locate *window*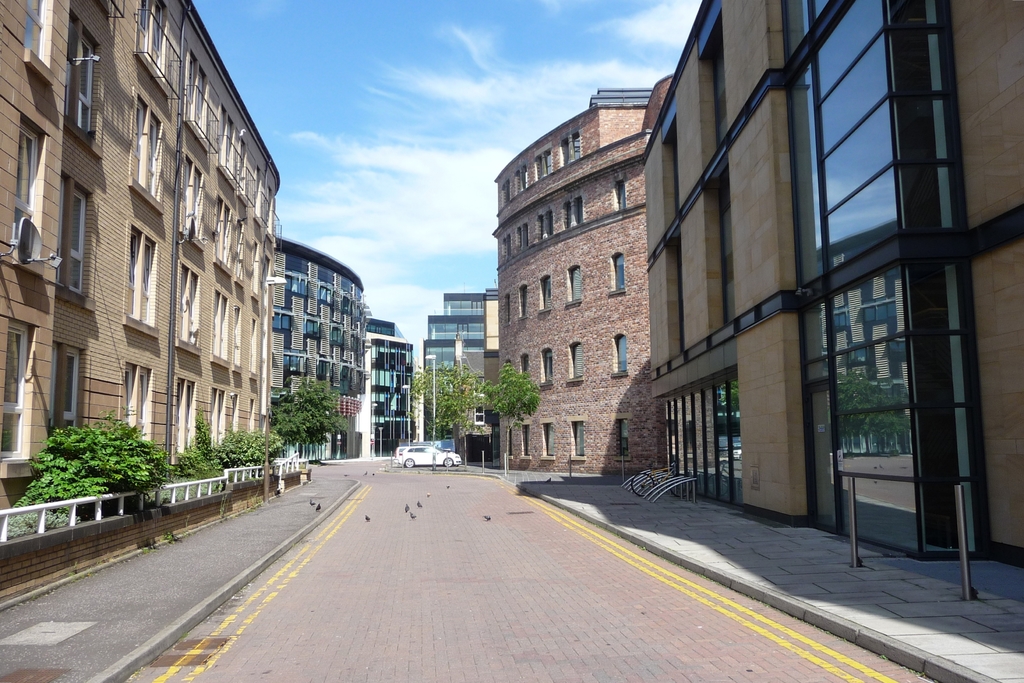
l=534, t=344, r=556, b=393
